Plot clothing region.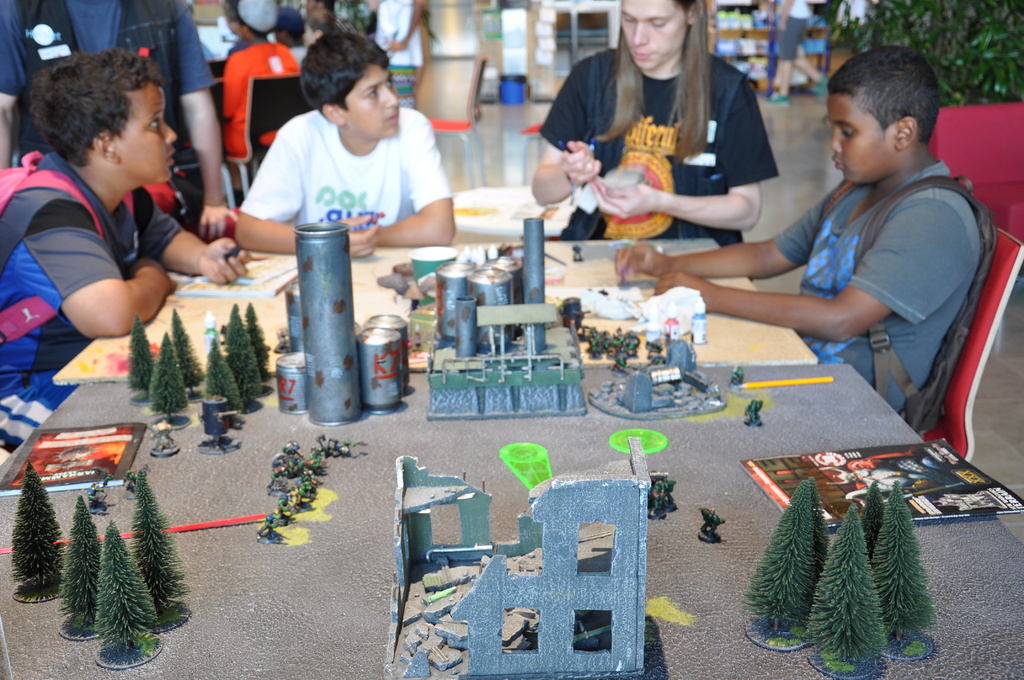
Plotted at region(367, 0, 426, 108).
